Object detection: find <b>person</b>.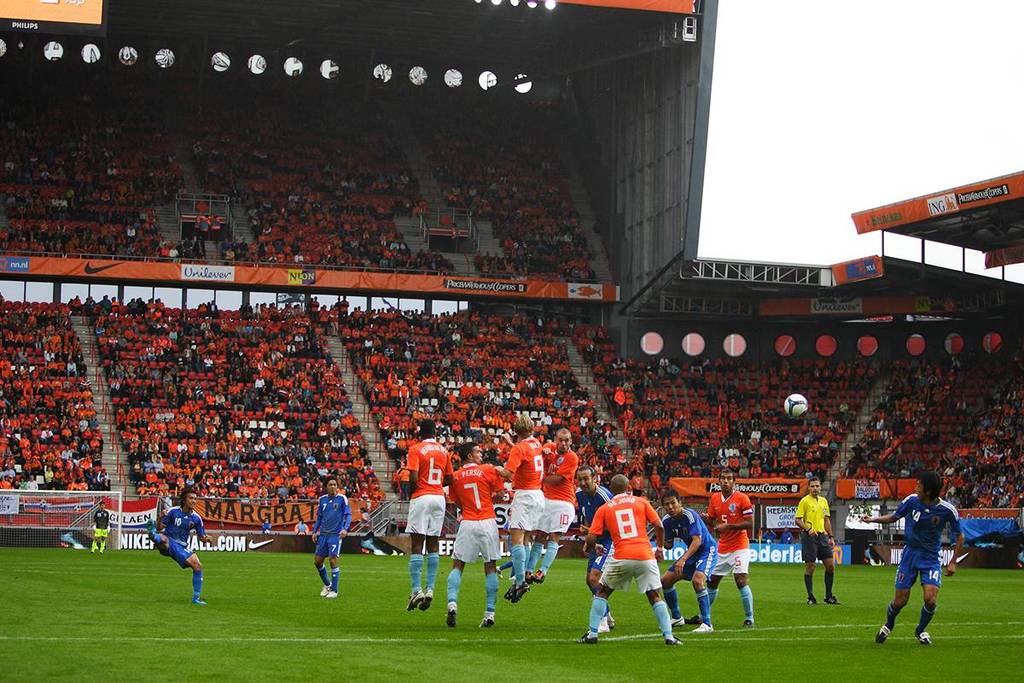
pyautogui.locateOnScreen(196, 304, 207, 314).
